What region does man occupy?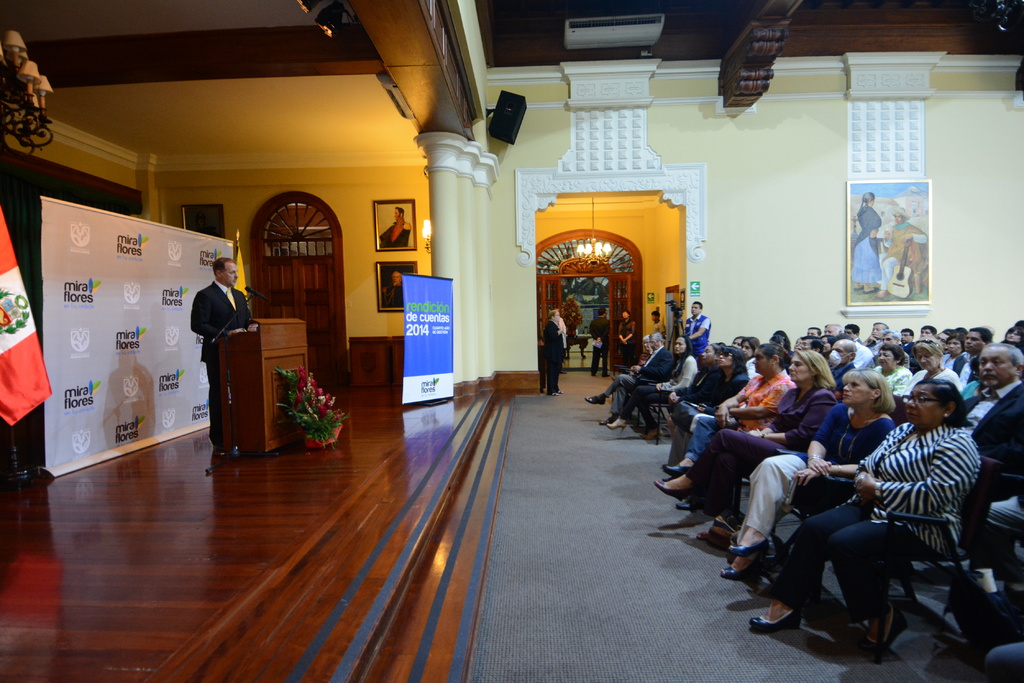
<region>191, 259, 257, 460</region>.
